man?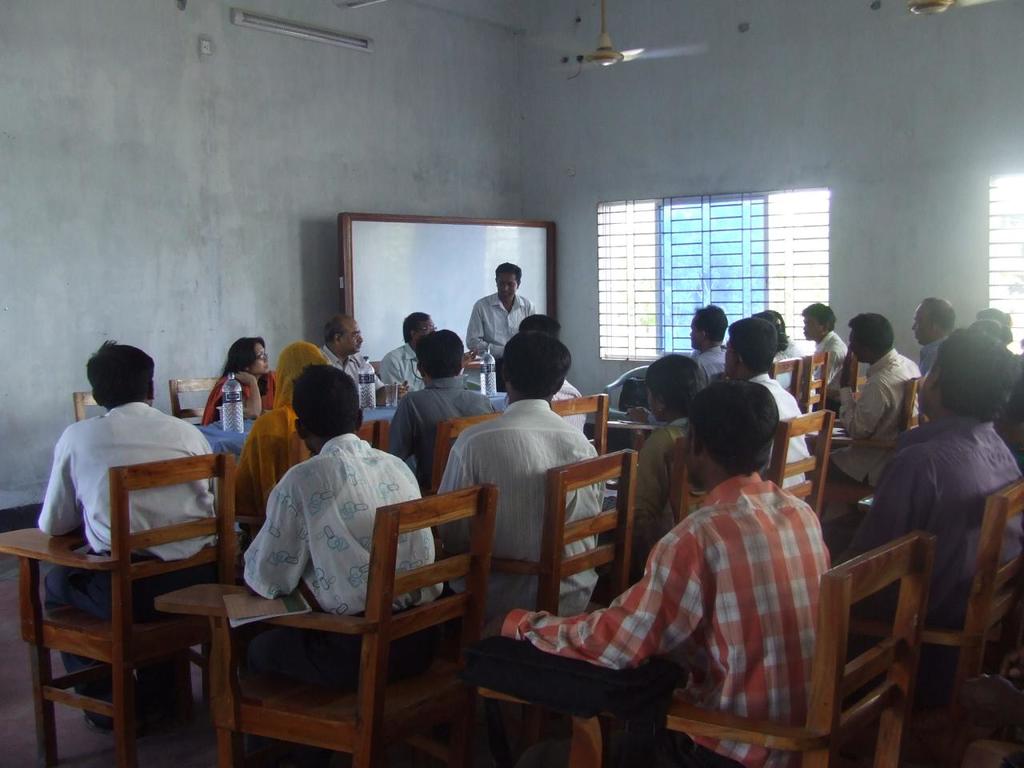
[687, 307, 727, 390]
